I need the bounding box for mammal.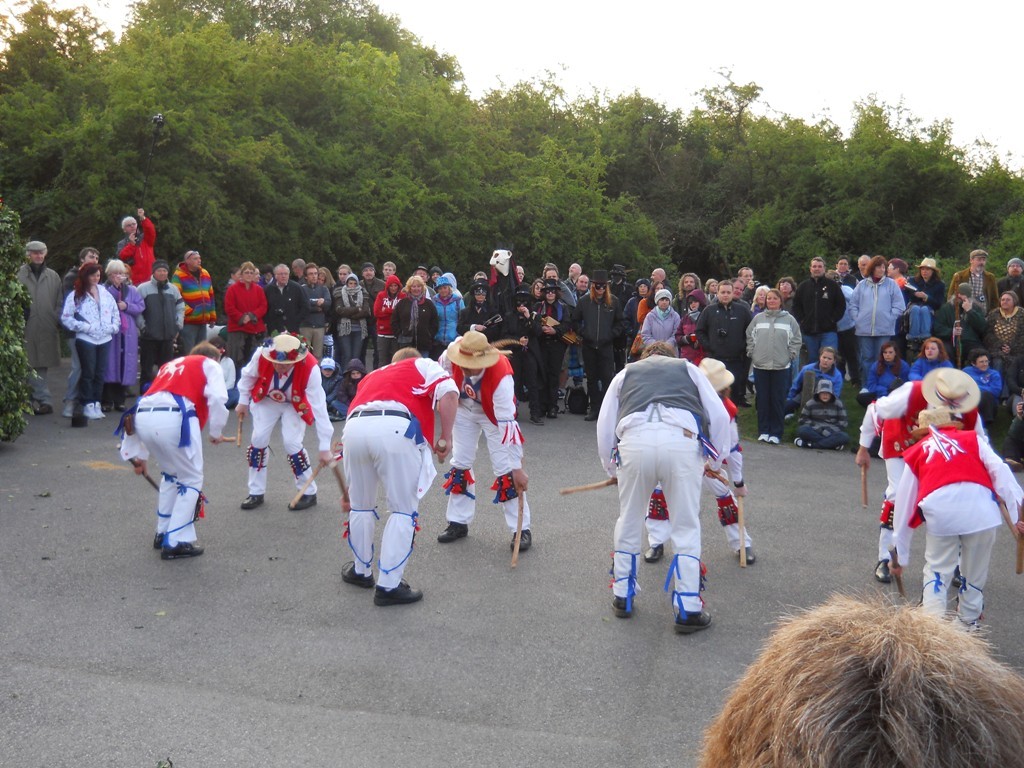
Here it is: {"x1": 857, "y1": 366, "x2": 989, "y2": 585}.
